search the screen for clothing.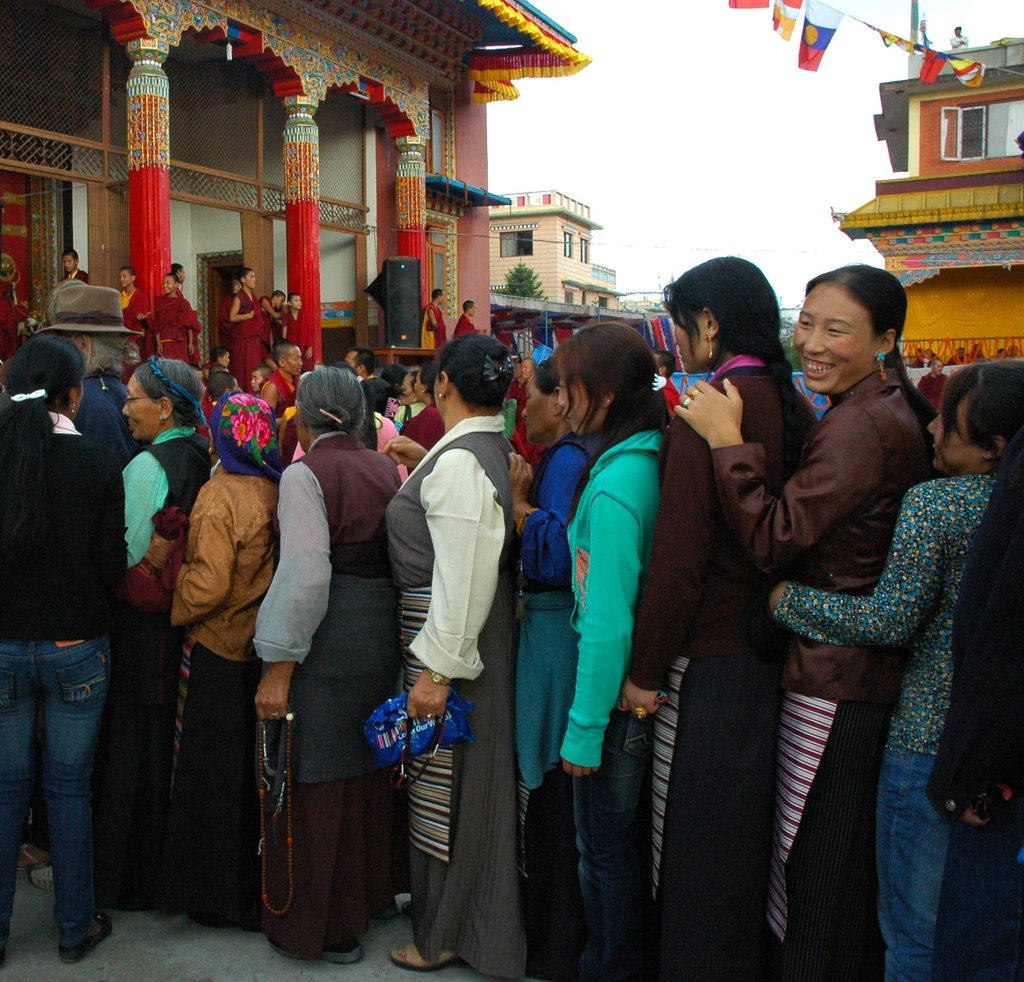
Found at 29:364:150:846.
